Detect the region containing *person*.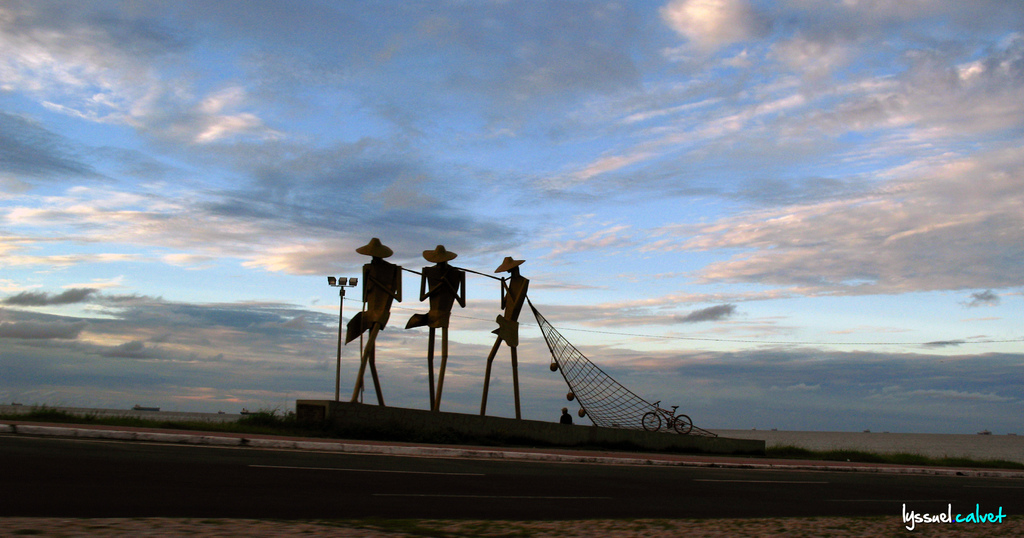
region(495, 251, 536, 374).
